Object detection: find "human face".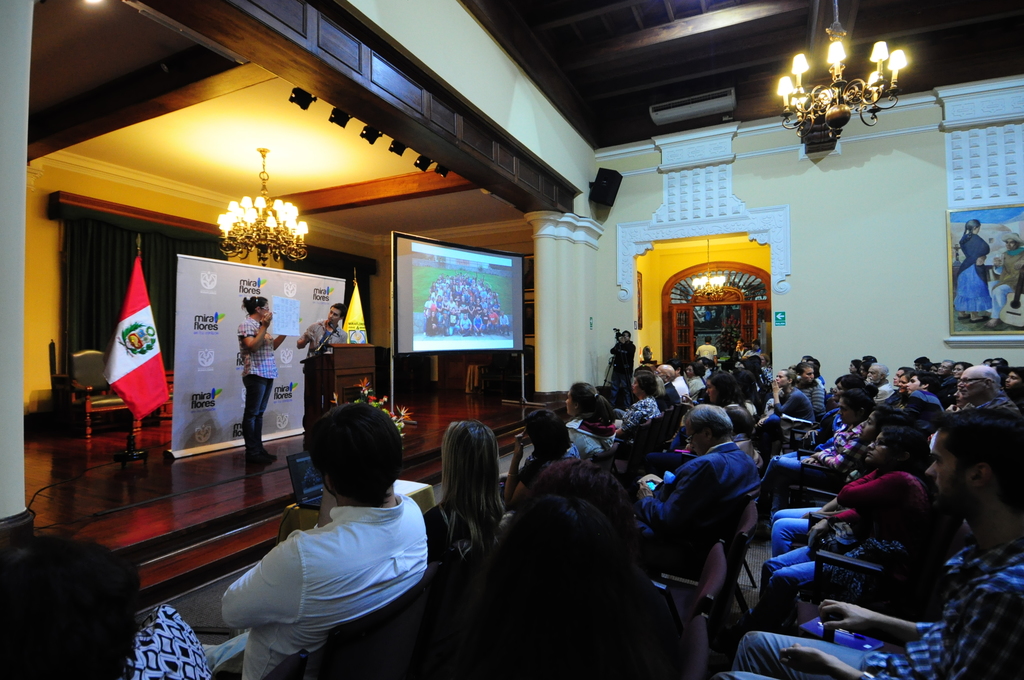
<region>329, 308, 341, 323</region>.
